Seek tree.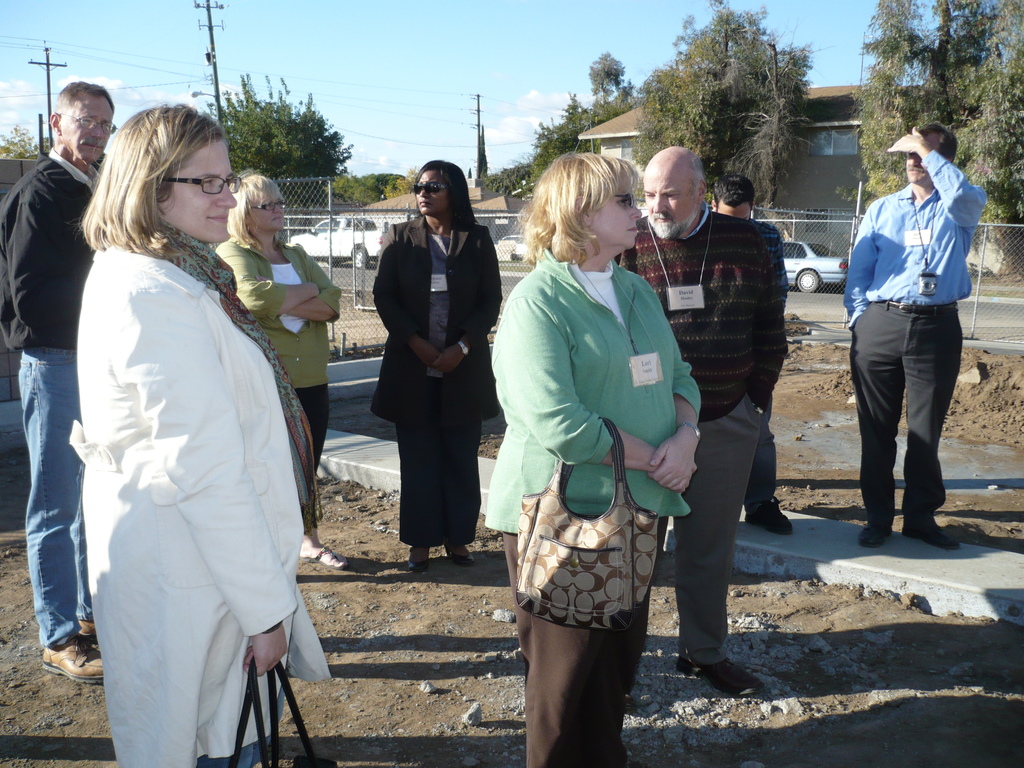
[left=197, top=64, right=426, bottom=182].
